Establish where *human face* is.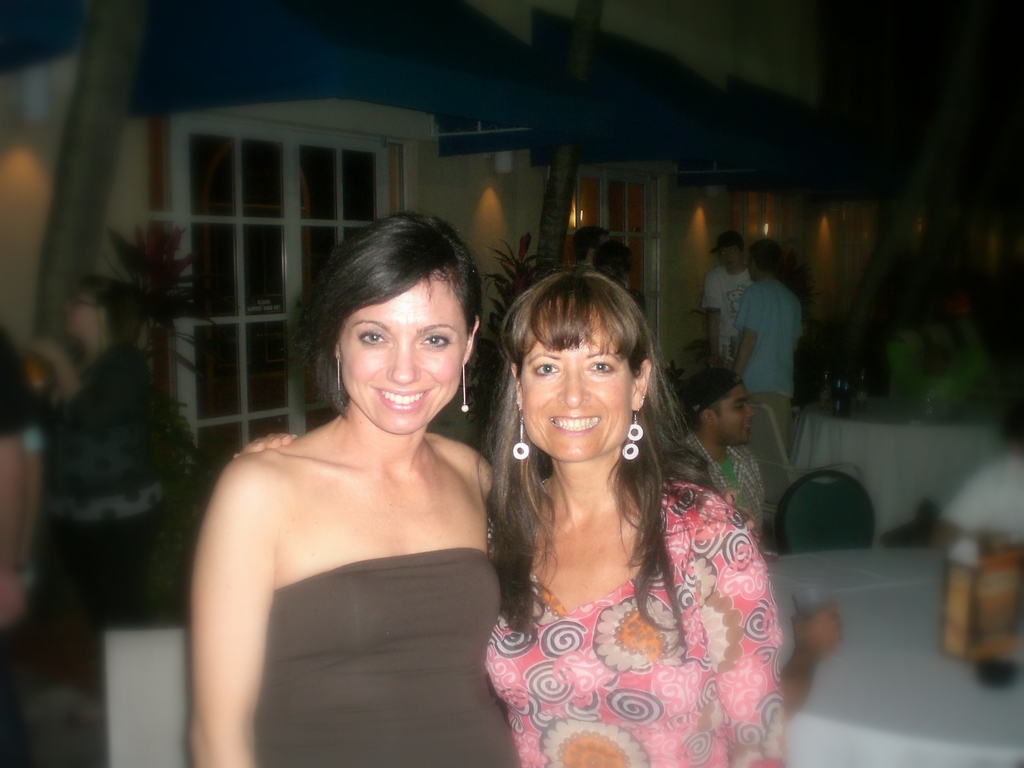
Established at box=[719, 388, 752, 447].
